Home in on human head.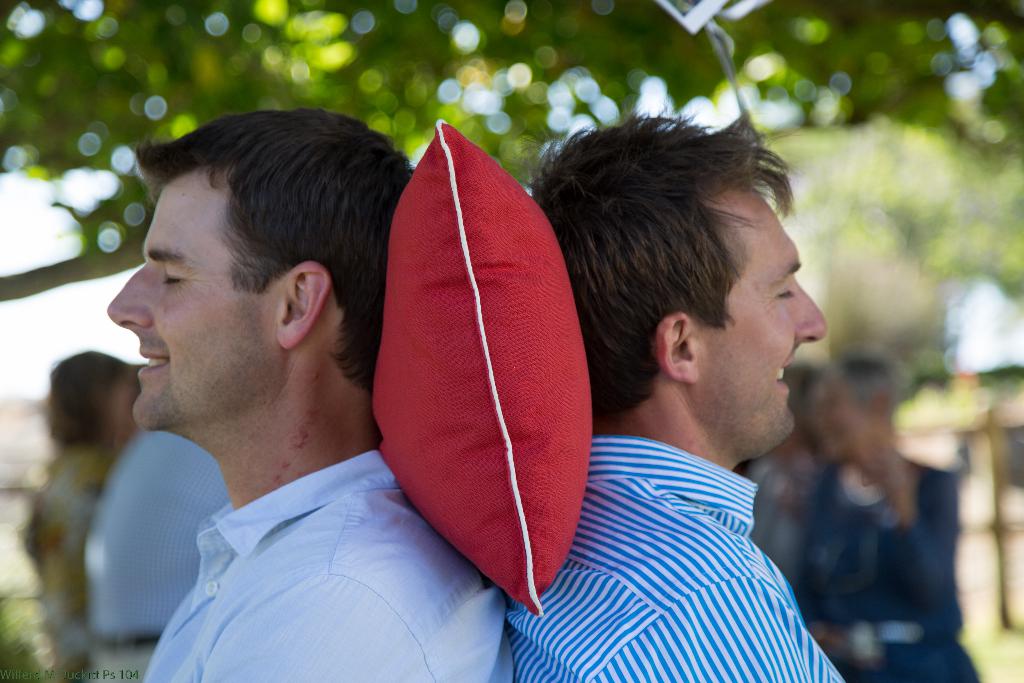
Homed in at bbox(150, 110, 388, 427).
